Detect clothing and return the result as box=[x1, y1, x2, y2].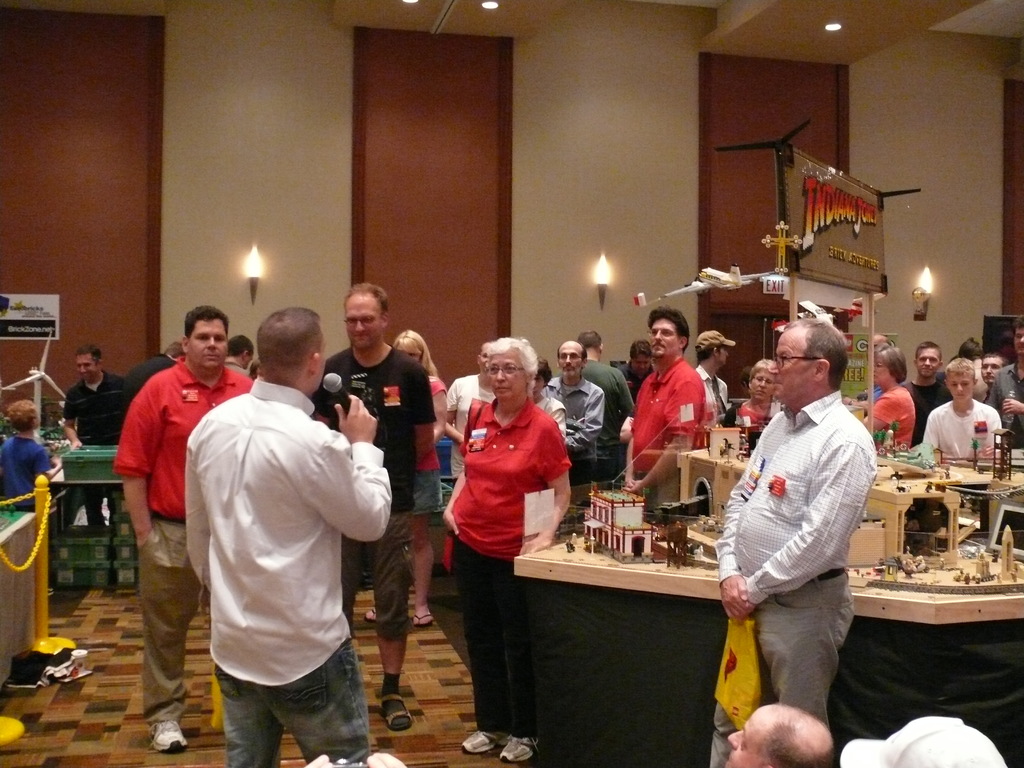
box=[185, 375, 396, 684].
